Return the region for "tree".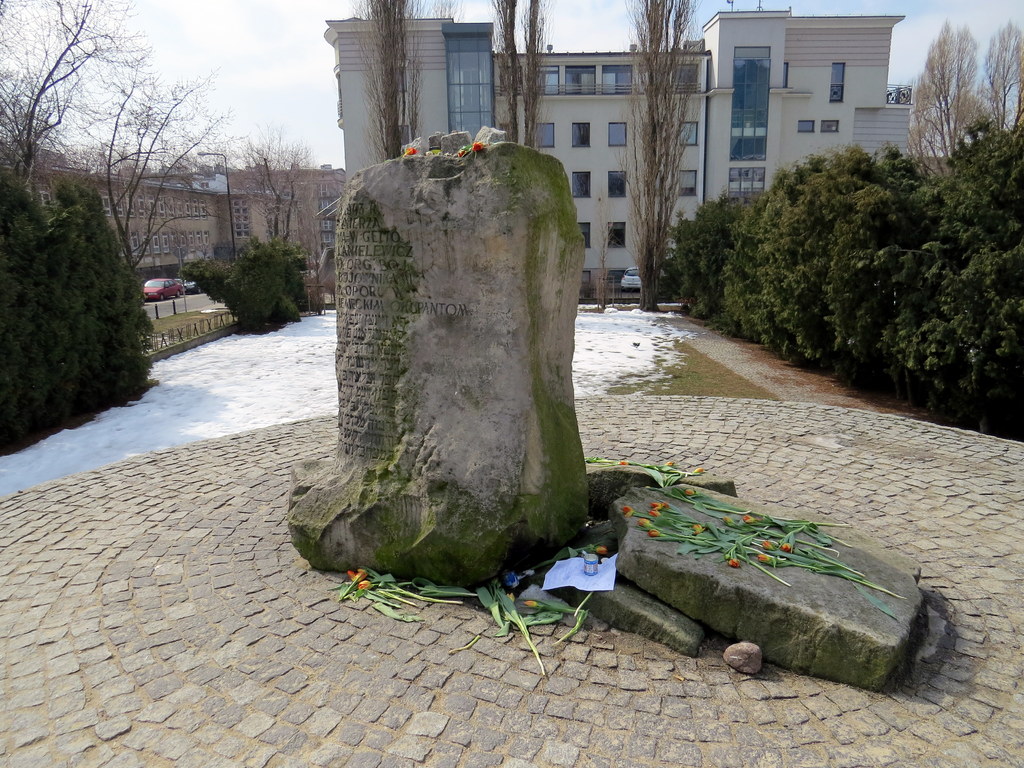
Rect(669, 199, 741, 326).
